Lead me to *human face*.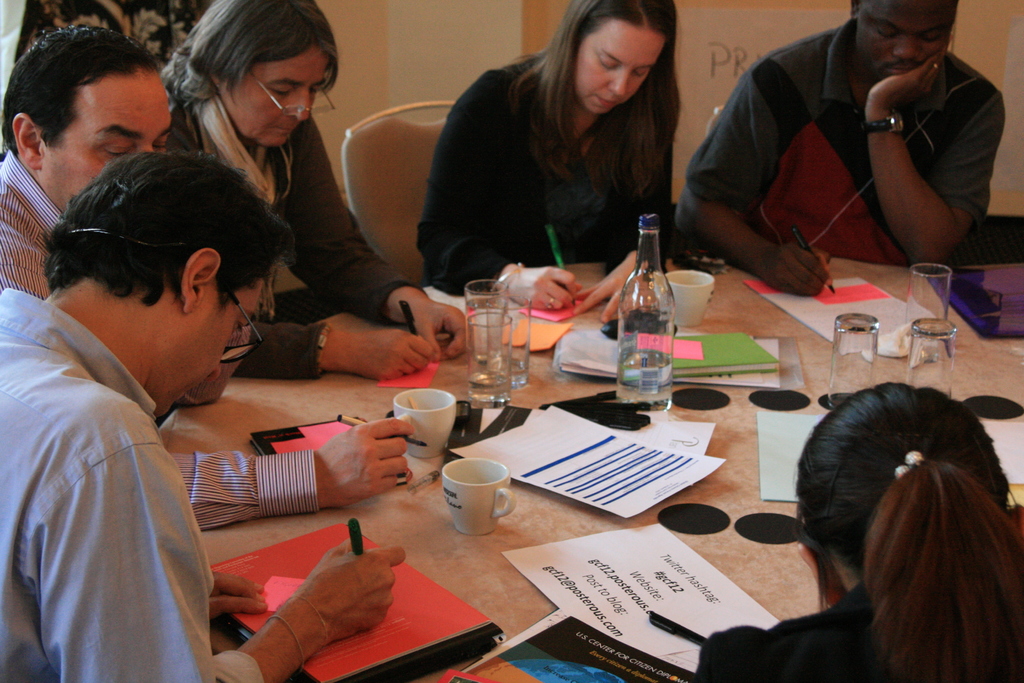
Lead to [156, 280, 259, 419].
